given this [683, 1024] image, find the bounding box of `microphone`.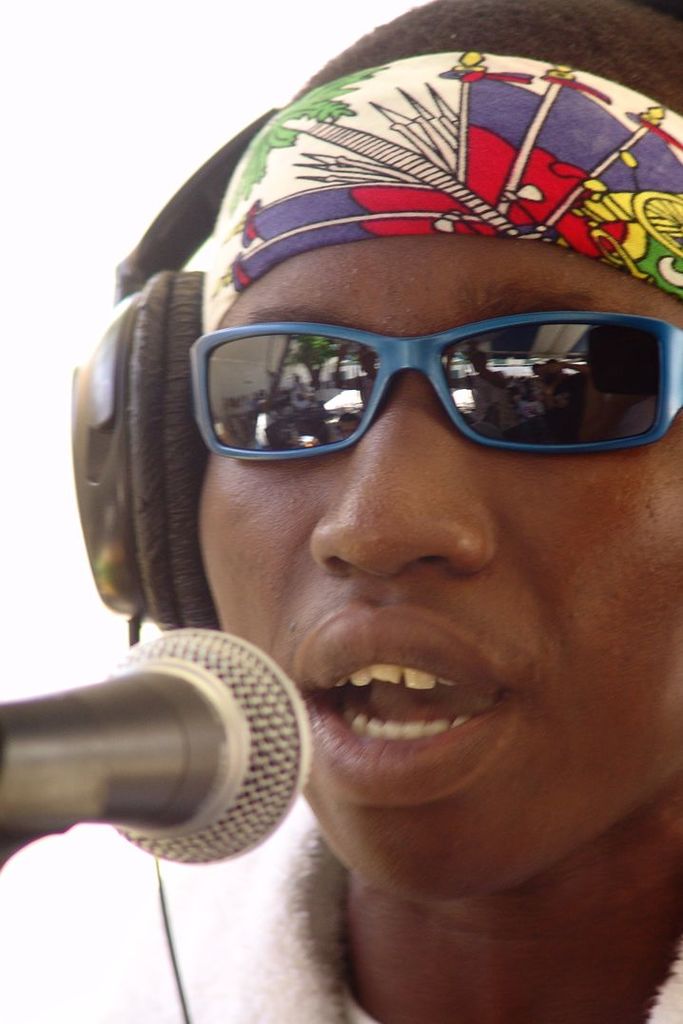
4:638:361:876.
